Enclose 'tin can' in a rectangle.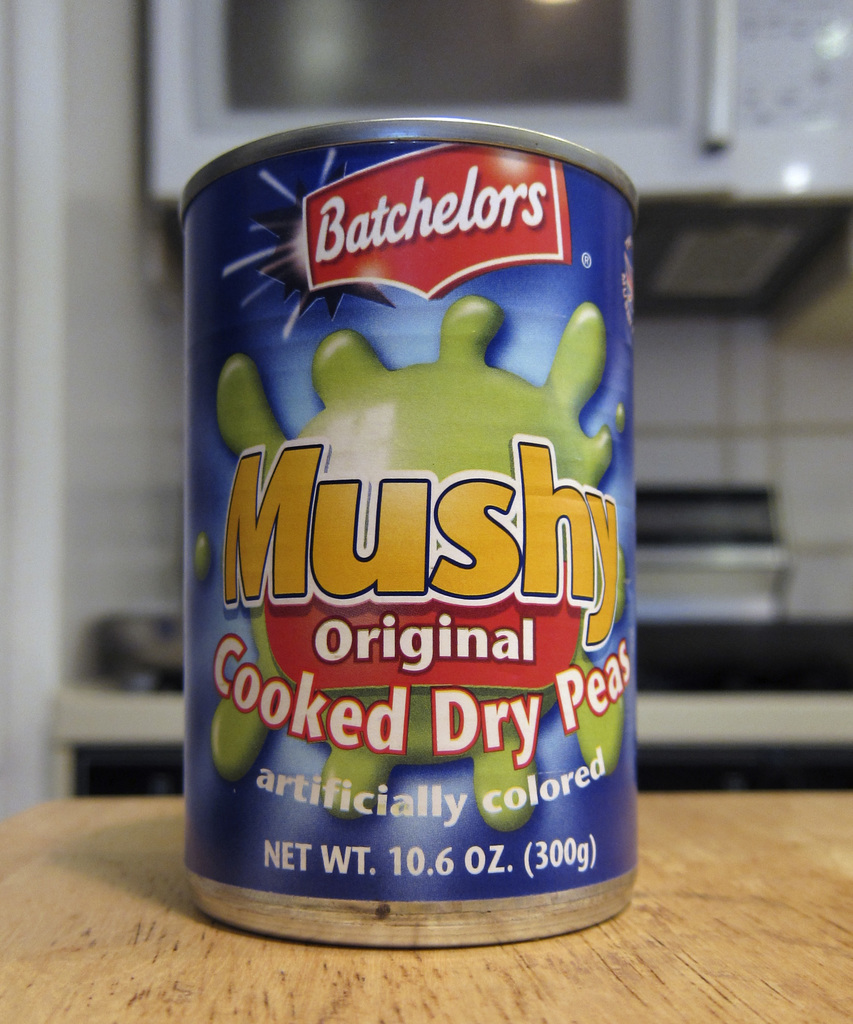
l=179, t=113, r=642, b=945.
